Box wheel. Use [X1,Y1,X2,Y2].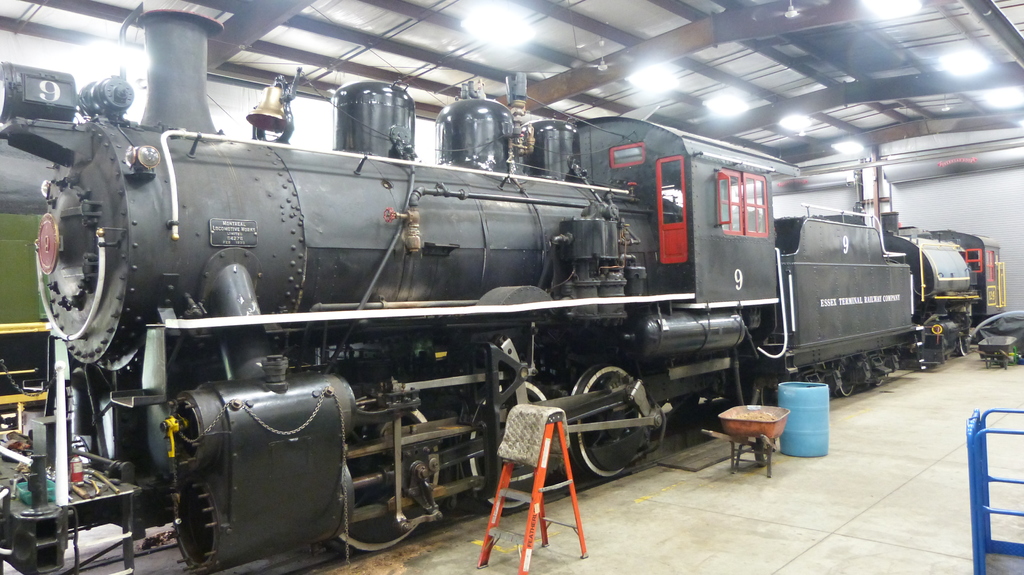
[333,391,444,551].
